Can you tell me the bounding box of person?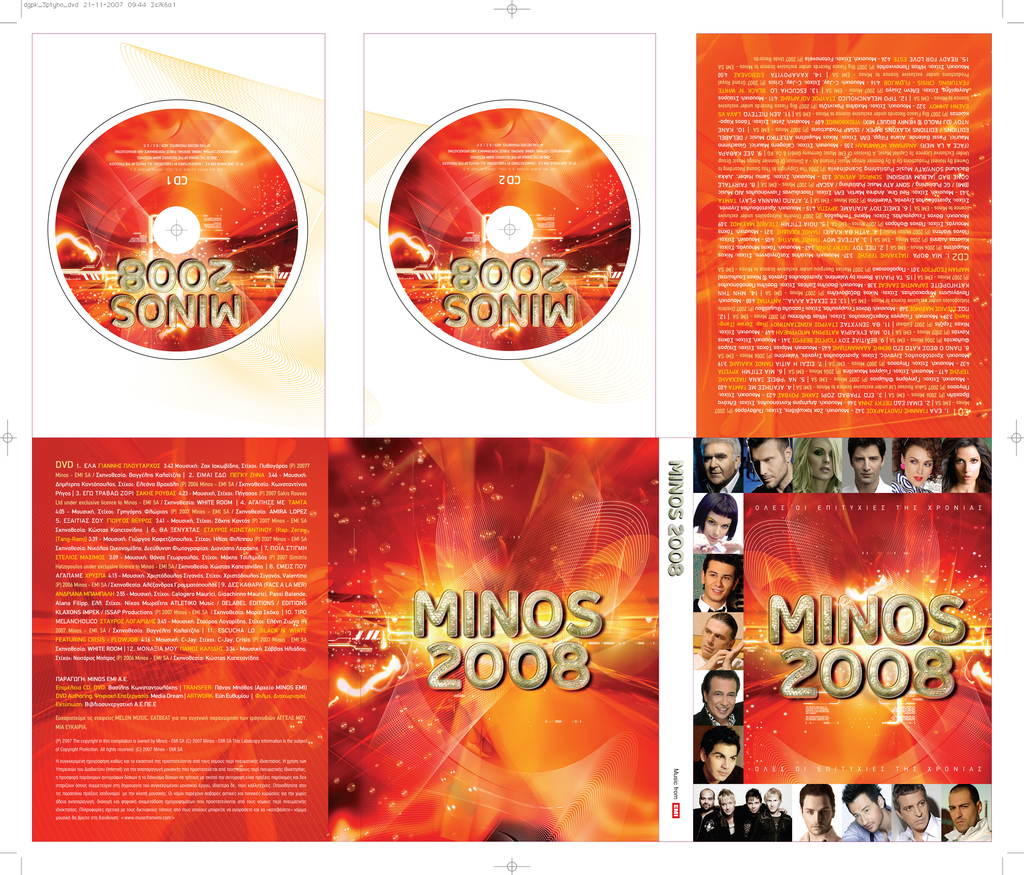
<box>942,787,990,844</box>.
